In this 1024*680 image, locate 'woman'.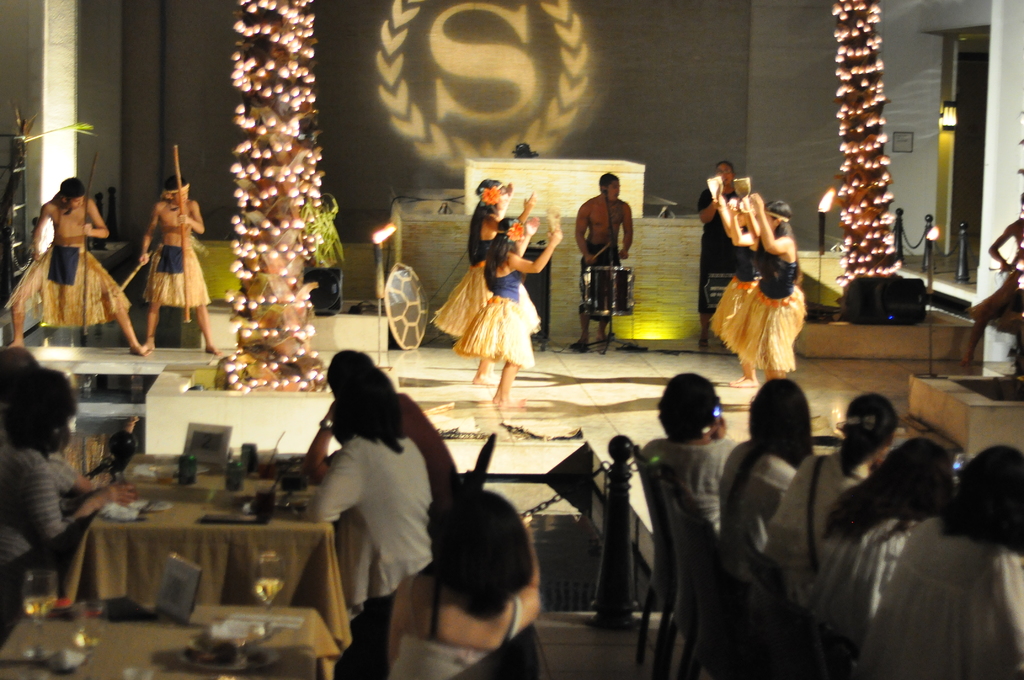
Bounding box: (719,371,817,571).
